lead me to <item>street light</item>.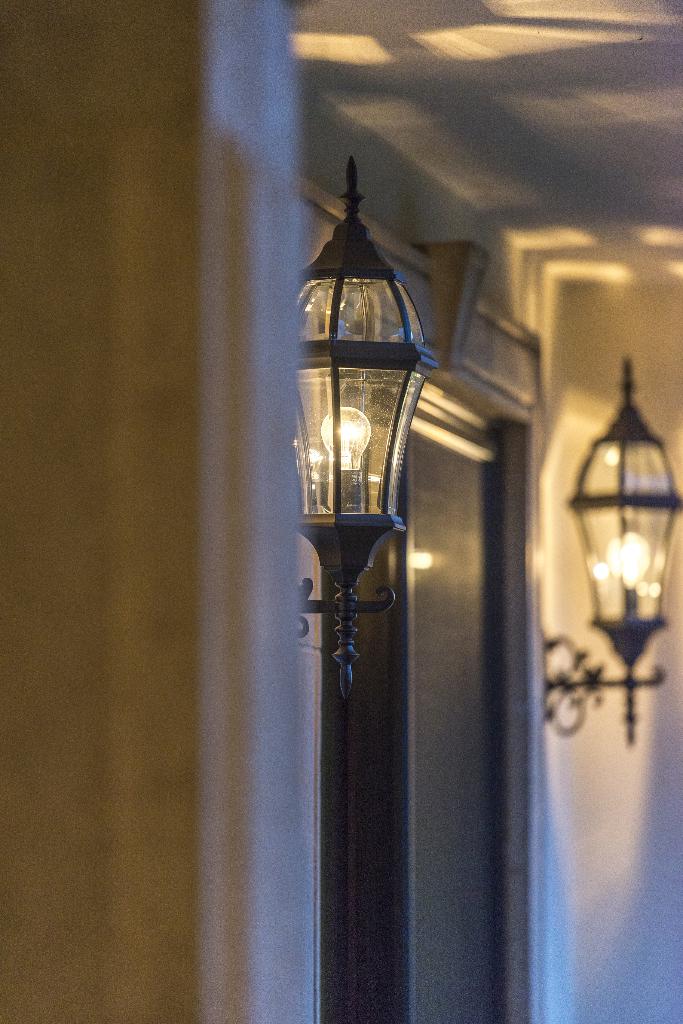
Lead to [x1=265, y1=154, x2=441, y2=703].
